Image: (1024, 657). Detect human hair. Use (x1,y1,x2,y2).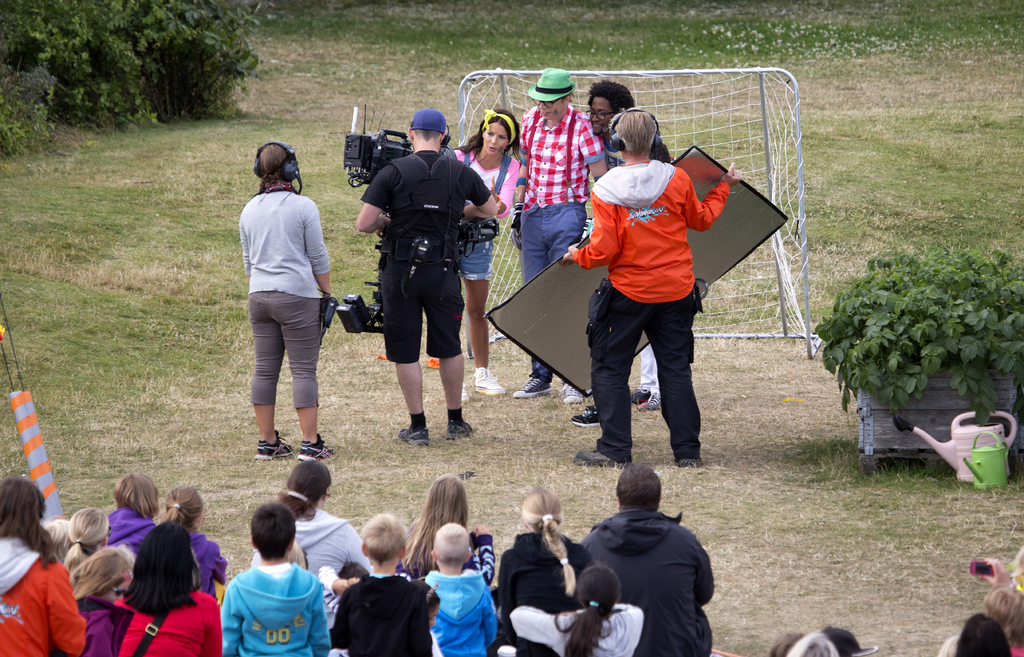
(770,630,801,656).
